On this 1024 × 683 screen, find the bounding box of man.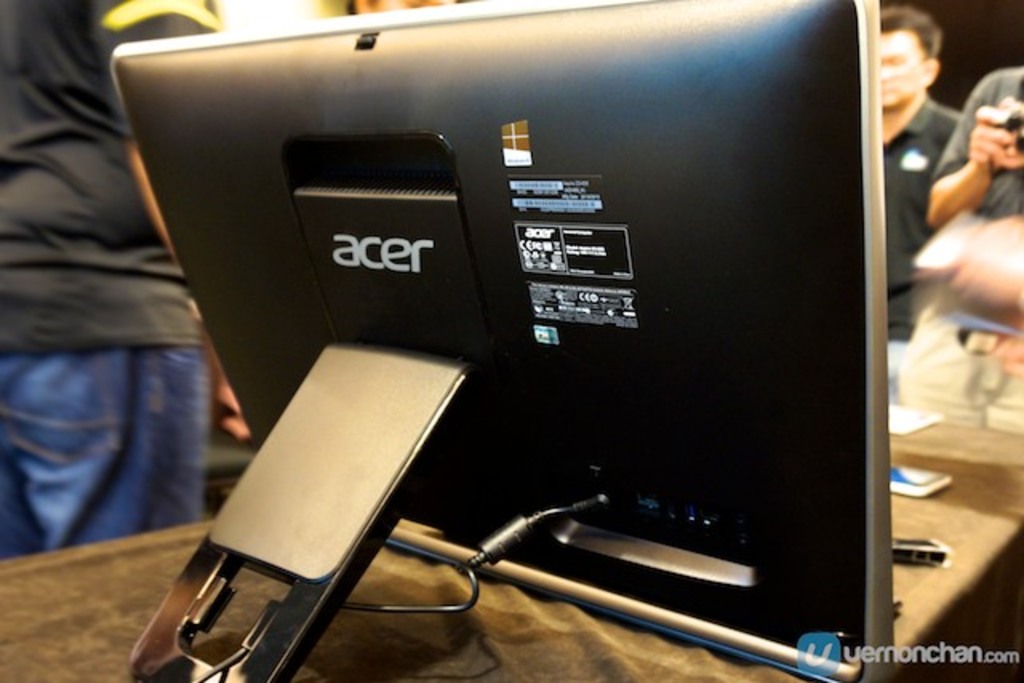
Bounding box: (0, 50, 226, 577).
